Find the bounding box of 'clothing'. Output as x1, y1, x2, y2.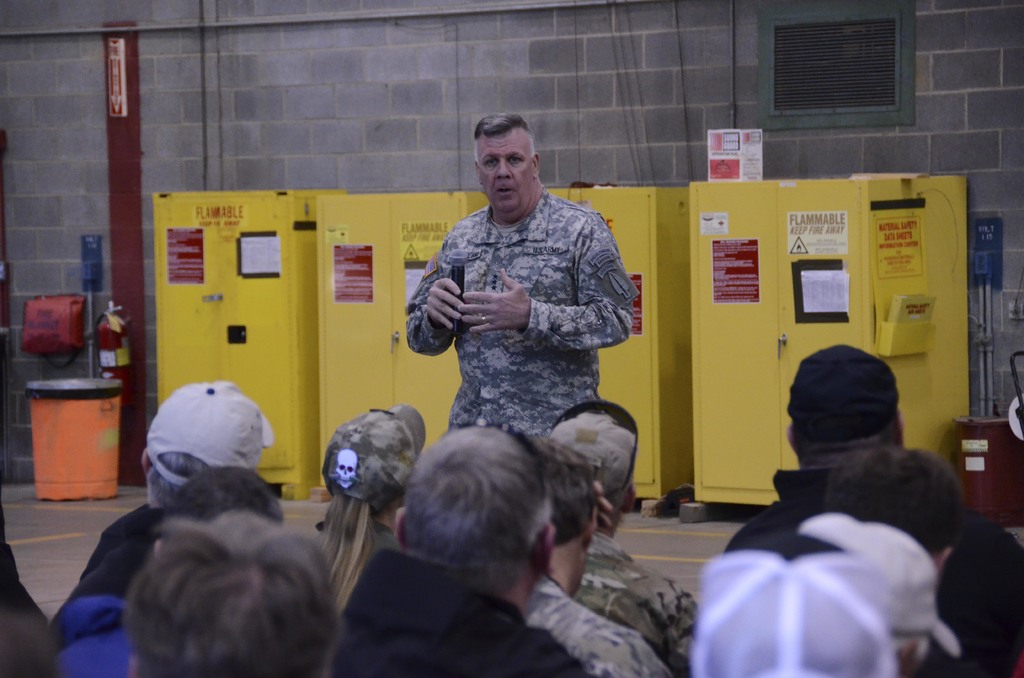
330, 544, 588, 677.
